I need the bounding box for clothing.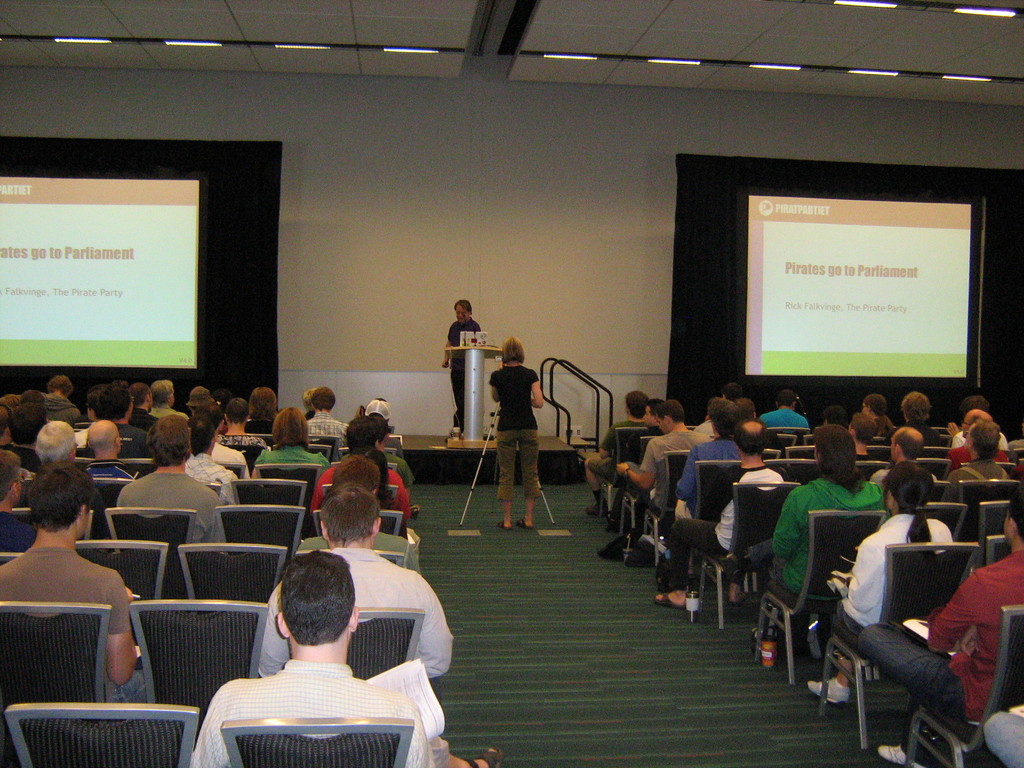
Here it is: x1=908 y1=416 x2=944 y2=439.
